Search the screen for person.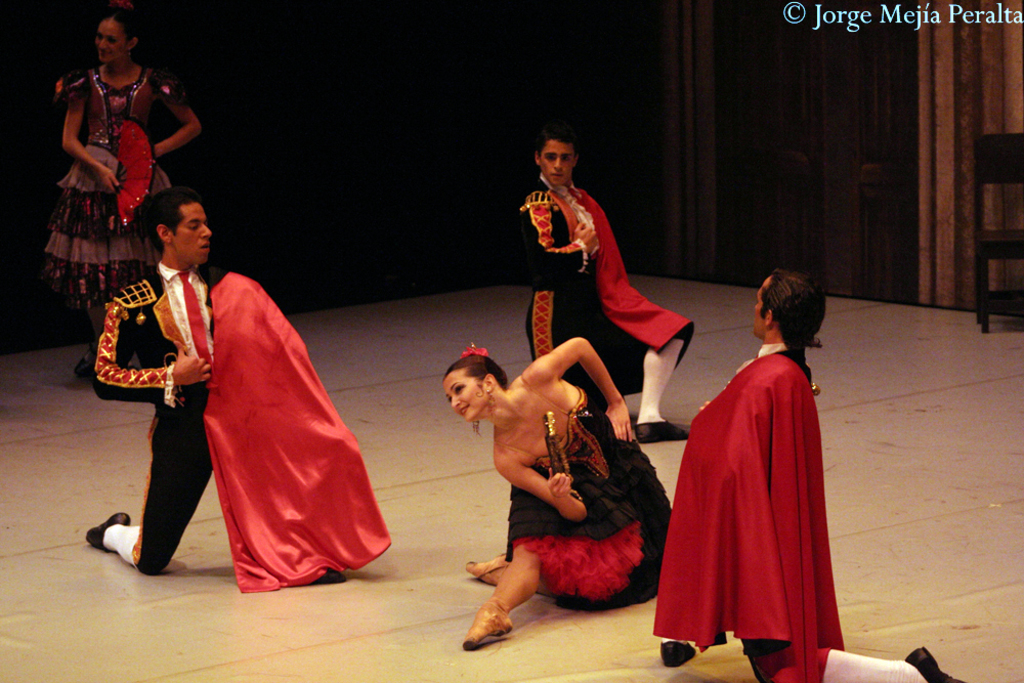
Found at bbox(85, 187, 214, 578).
